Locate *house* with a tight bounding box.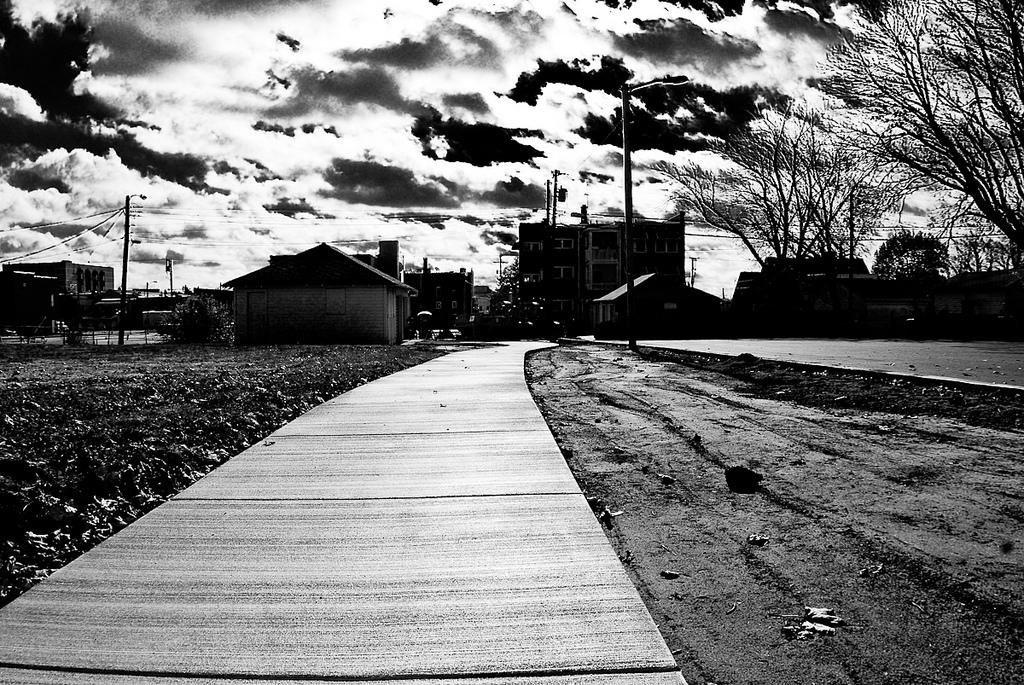
[left=520, top=212, right=694, bottom=333].
